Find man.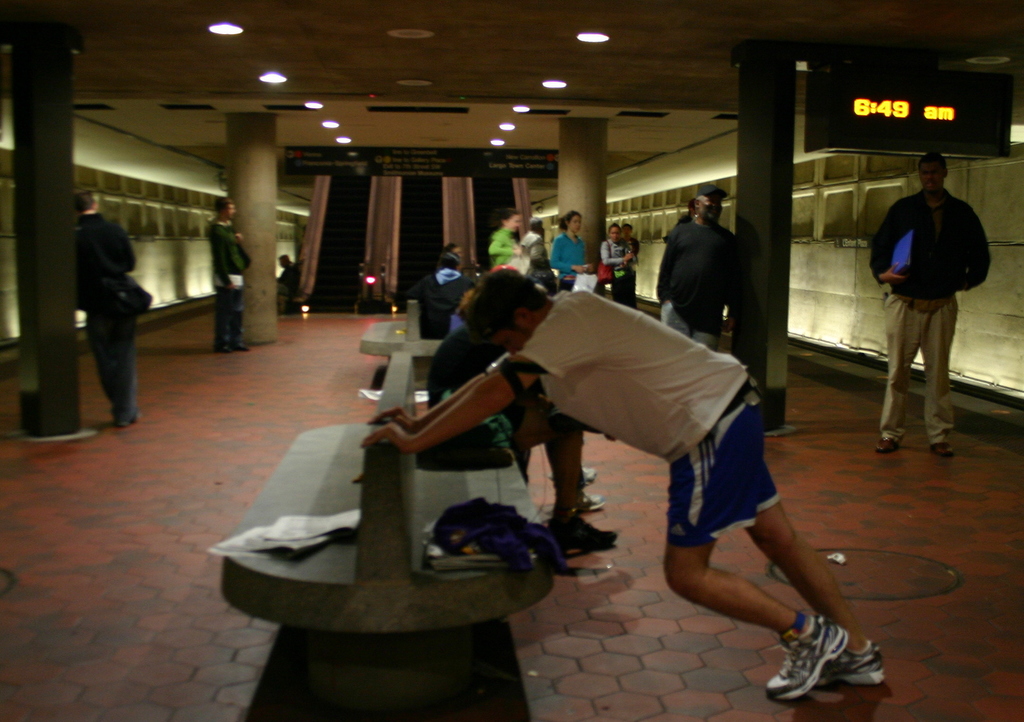
204,194,254,356.
